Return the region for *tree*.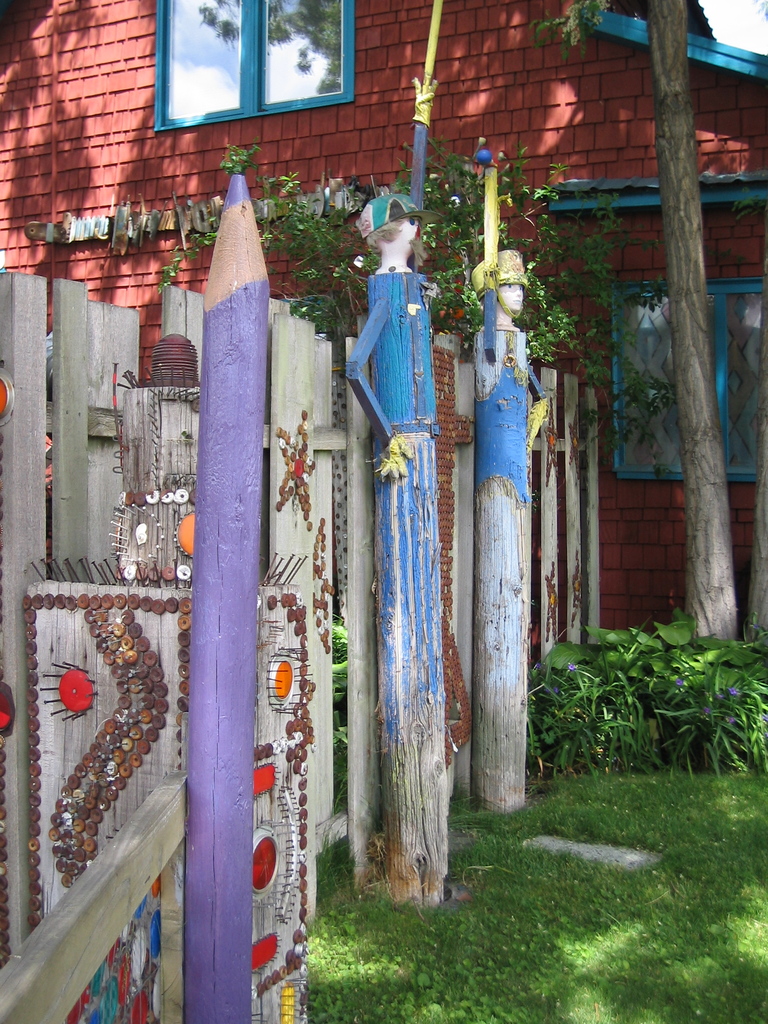
[x1=642, y1=0, x2=740, y2=653].
